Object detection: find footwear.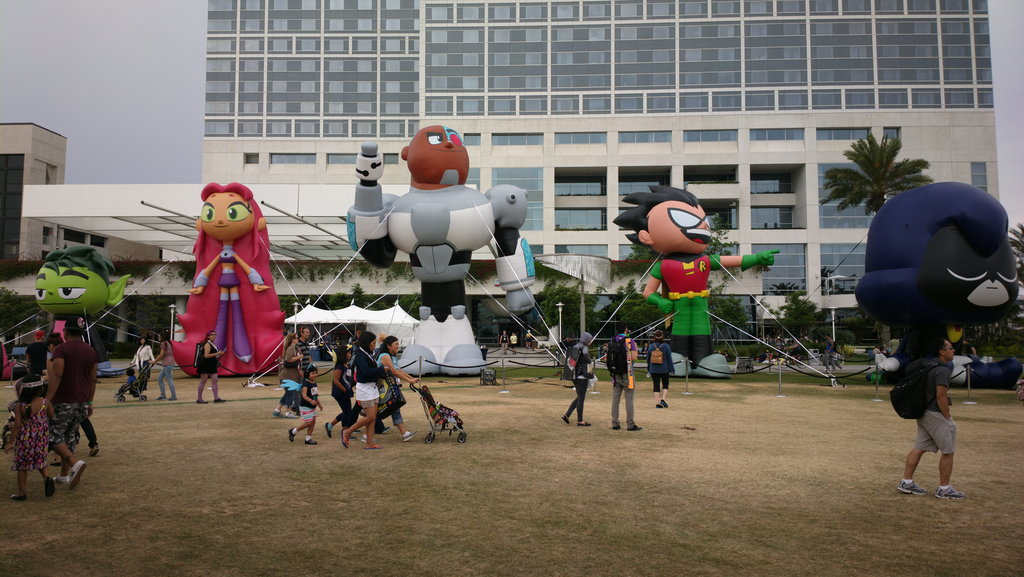
629,423,641,430.
